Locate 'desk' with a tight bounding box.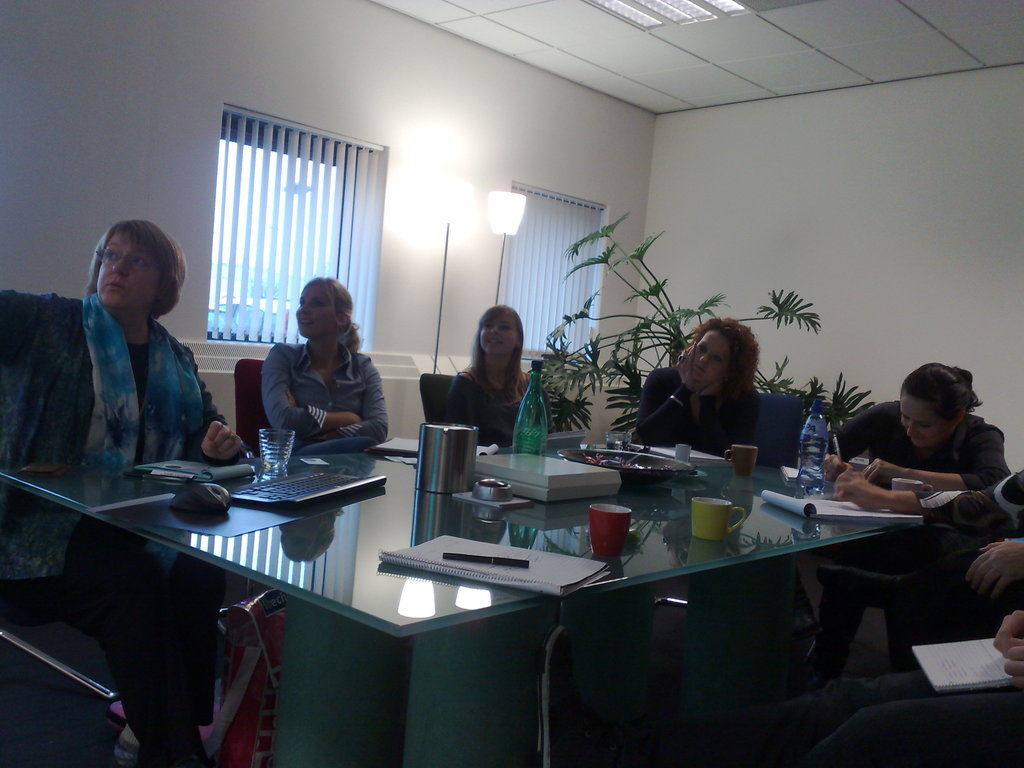
pyautogui.locateOnScreen(0, 443, 923, 767).
